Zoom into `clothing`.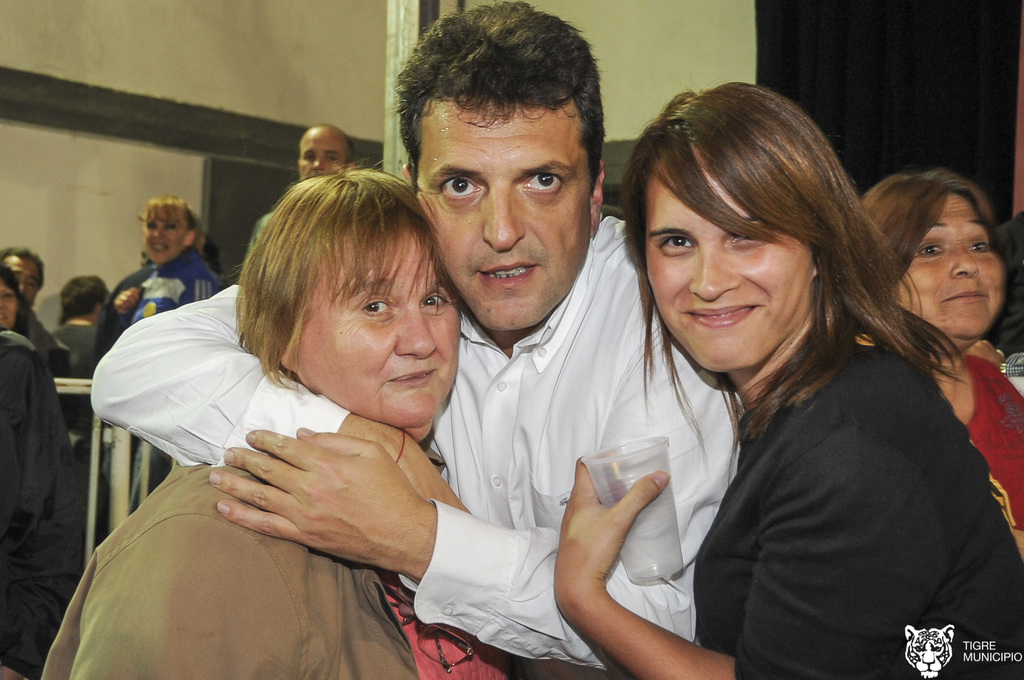
Zoom target: box(89, 216, 740, 669).
